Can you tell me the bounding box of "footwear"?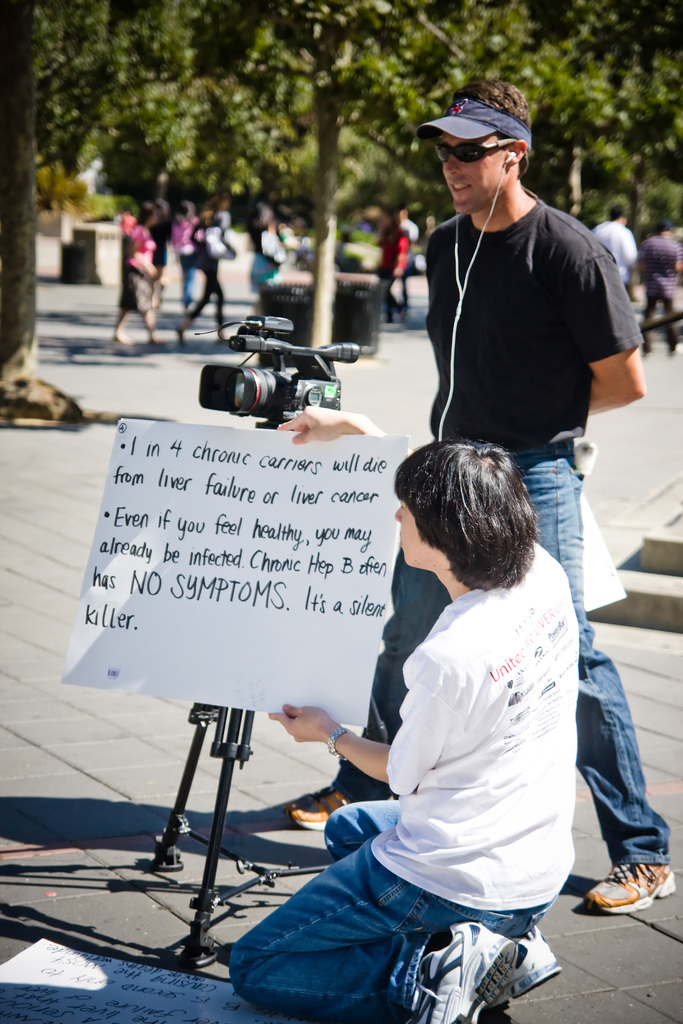
(281, 783, 352, 830).
